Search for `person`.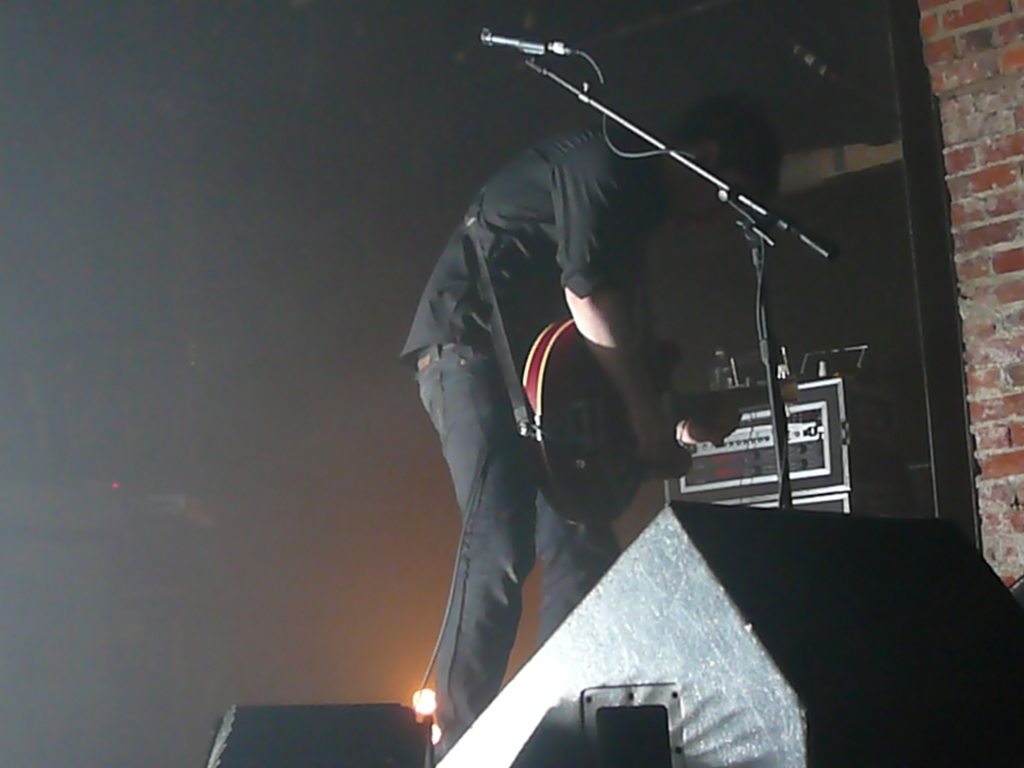
Found at {"x1": 387, "y1": 84, "x2": 795, "y2": 759}.
